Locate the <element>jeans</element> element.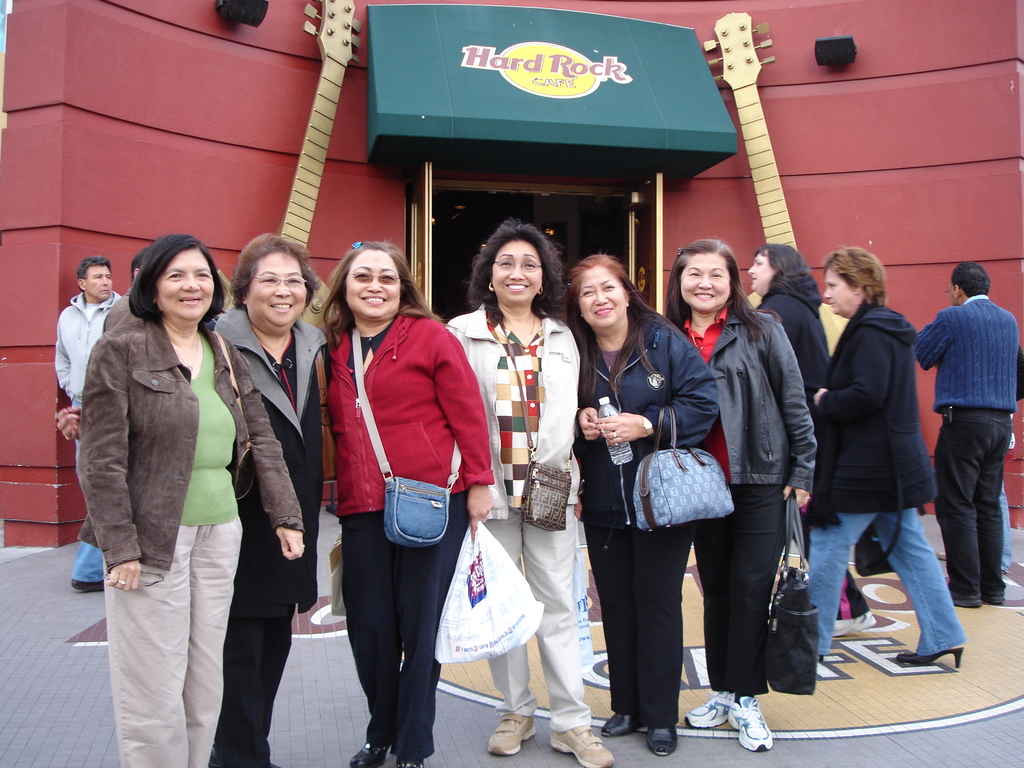
Element bbox: bbox=[824, 466, 956, 669].
